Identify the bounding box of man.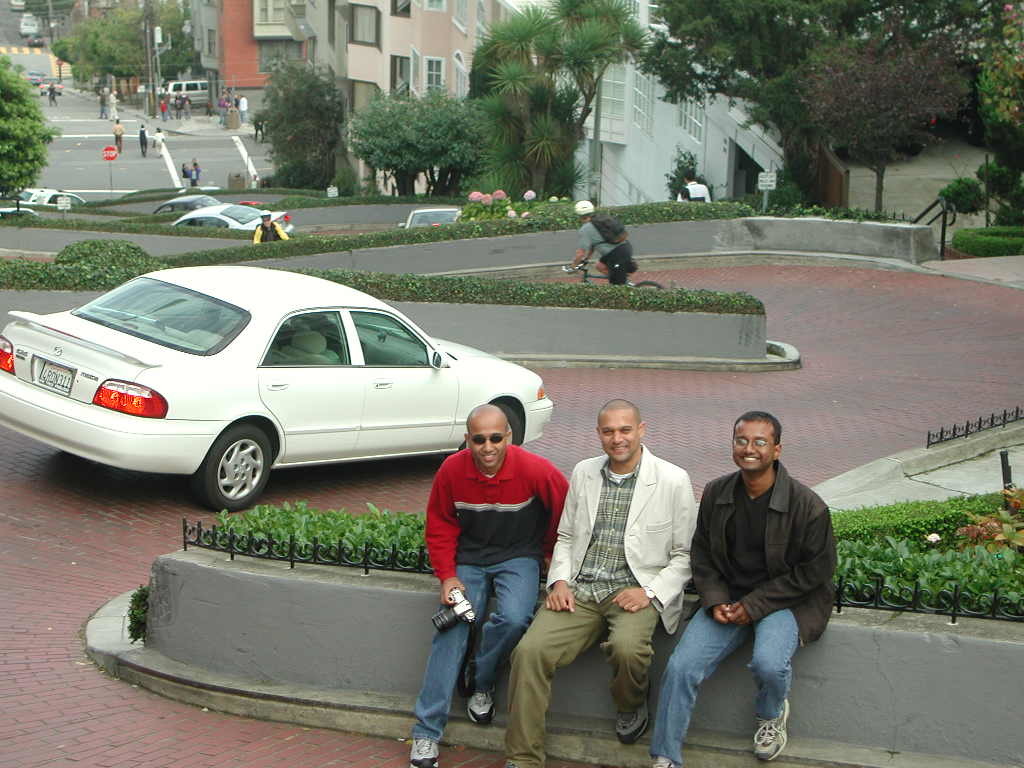
region(246, 204, 287, 249).
